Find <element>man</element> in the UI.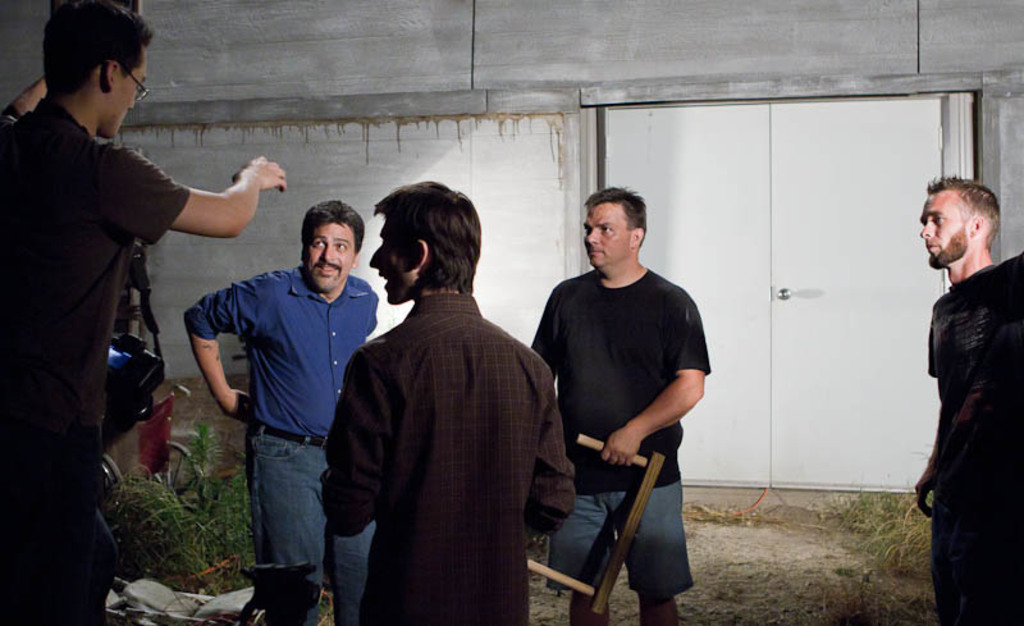
UI element at [909, 168, 1023, 625].
